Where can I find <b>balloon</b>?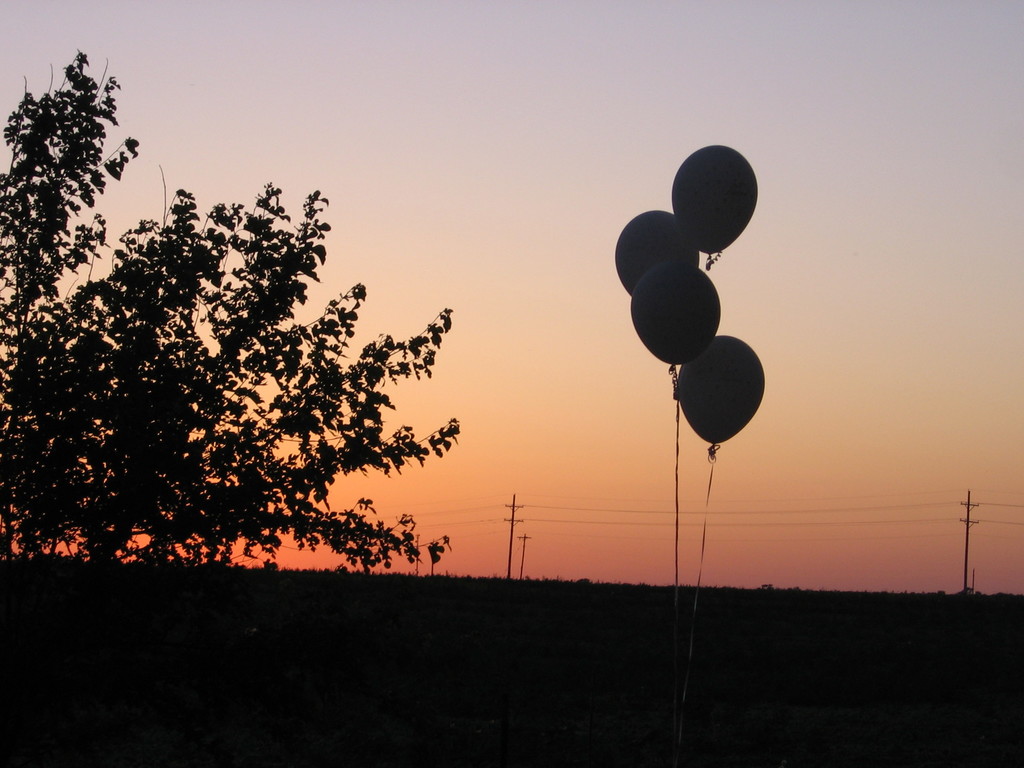
You can find it at box=[628, 257, 722, 369].
